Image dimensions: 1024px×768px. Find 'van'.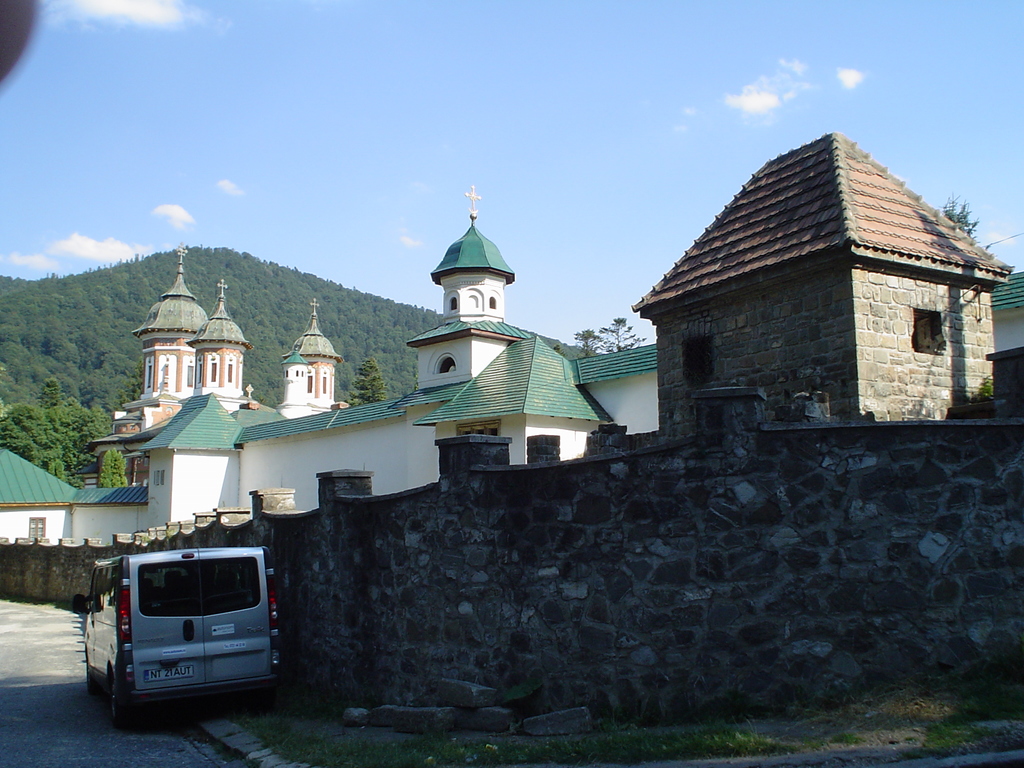
select_region(68, 543, 287, 730).
